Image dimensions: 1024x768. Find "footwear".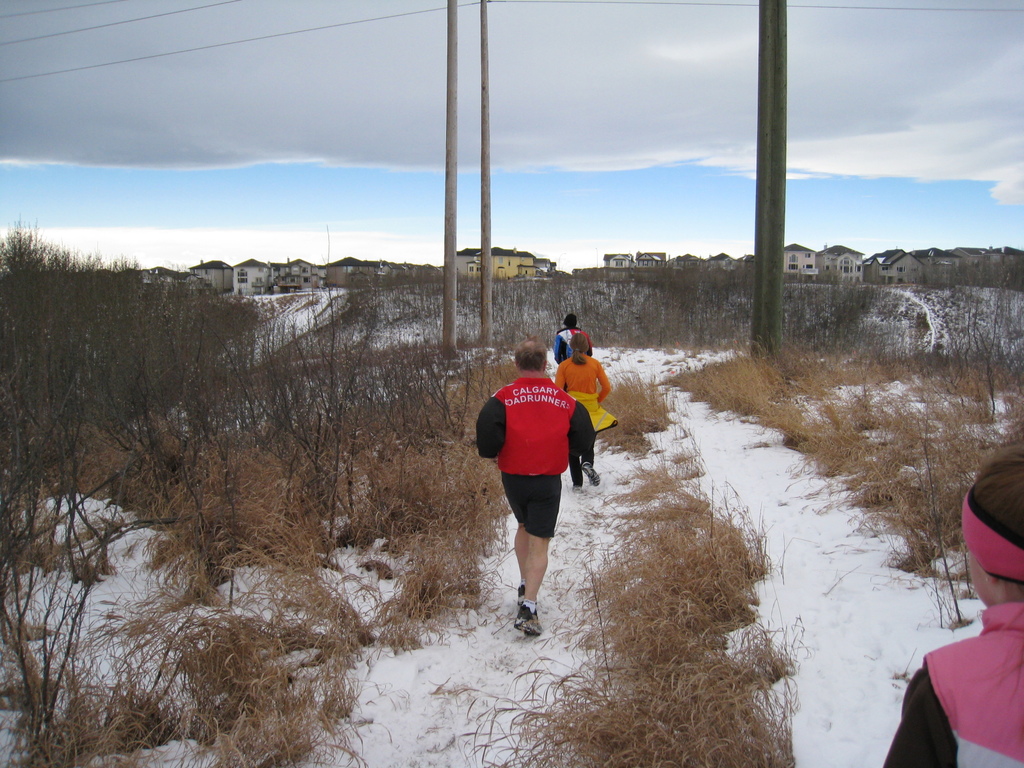
(x1=513, y1=581, x2=541, y2=621).
